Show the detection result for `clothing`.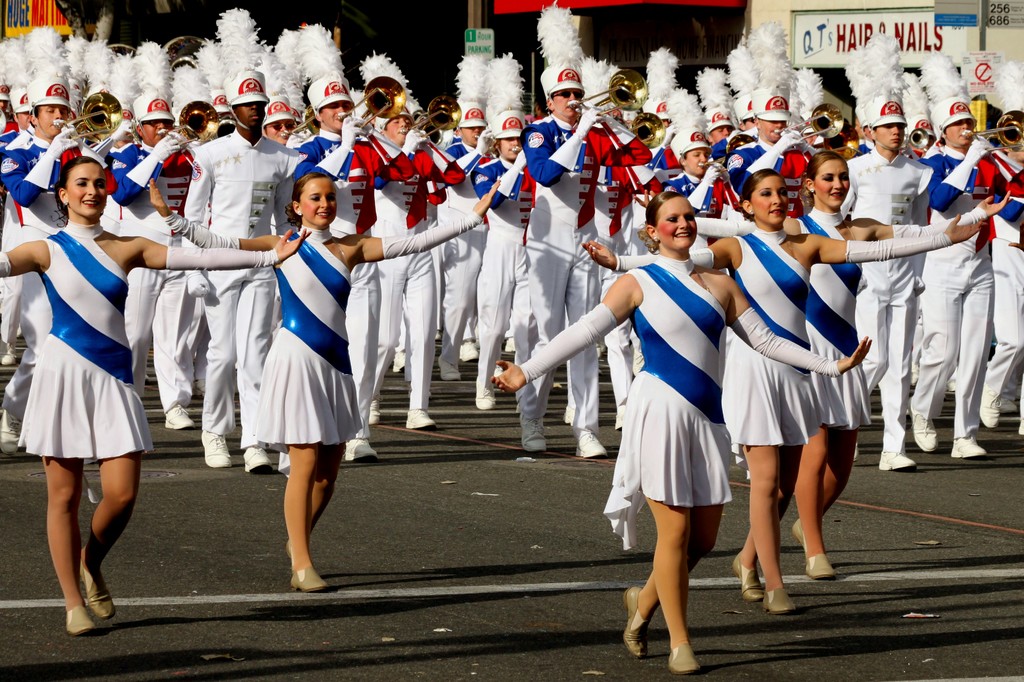
l=909, t=147, r=1002, b=435.
